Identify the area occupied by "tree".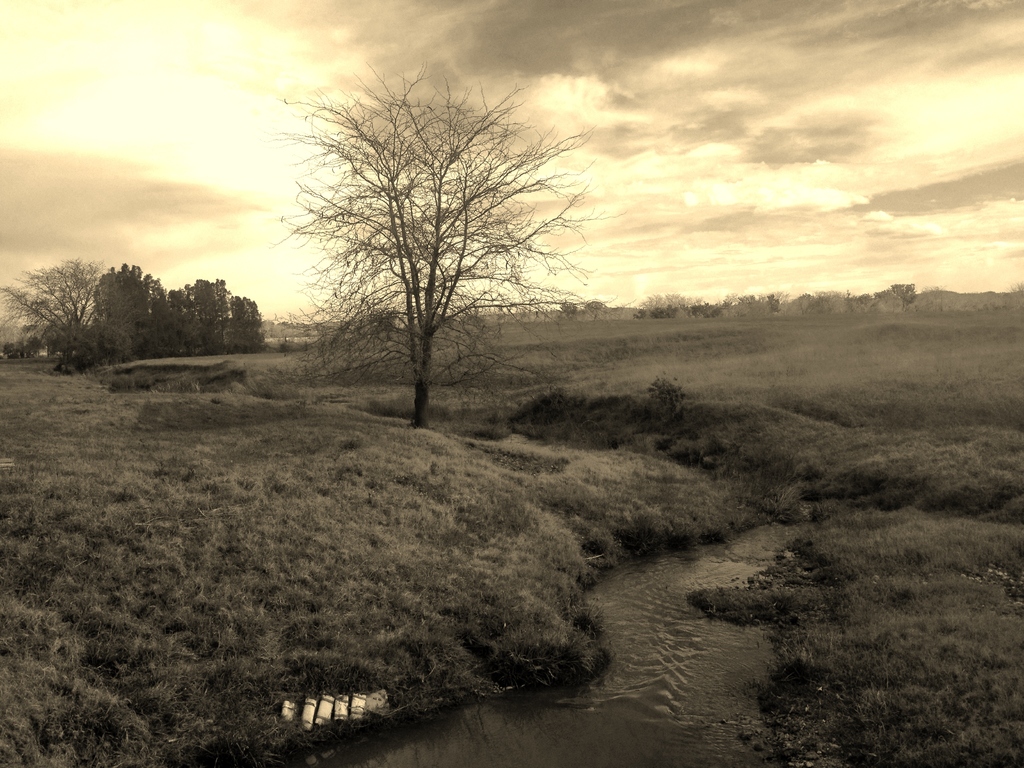
Area: box=[293, 46, 581, 445].
